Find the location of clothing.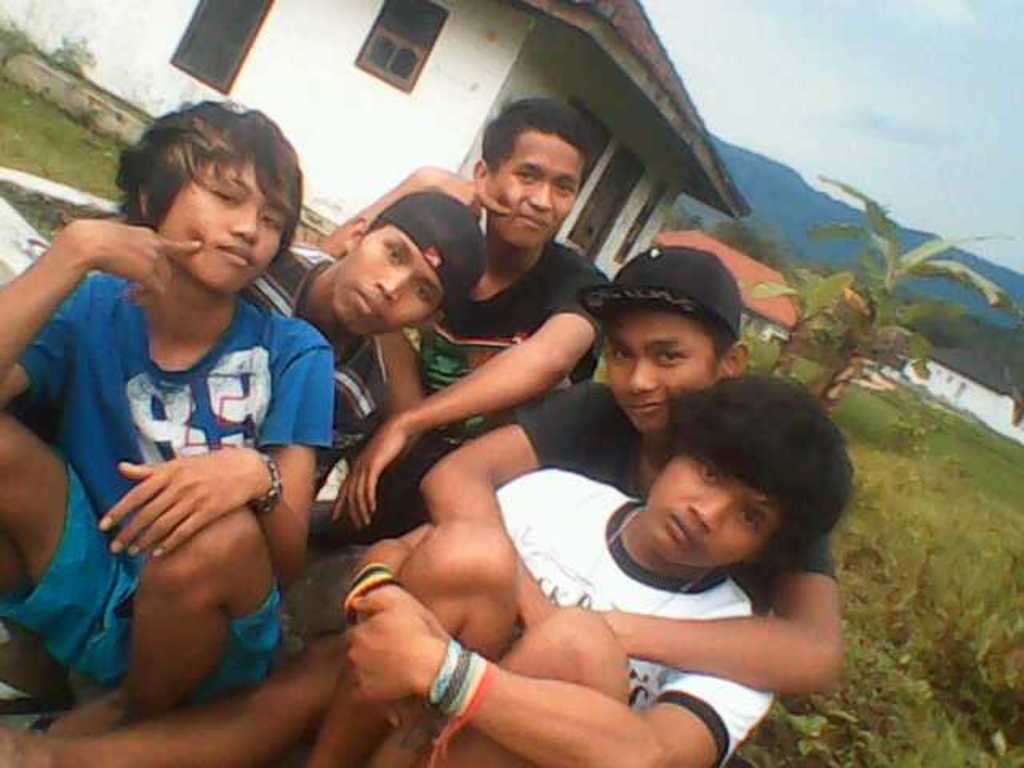
Location: 491, 459, 779, 766.
